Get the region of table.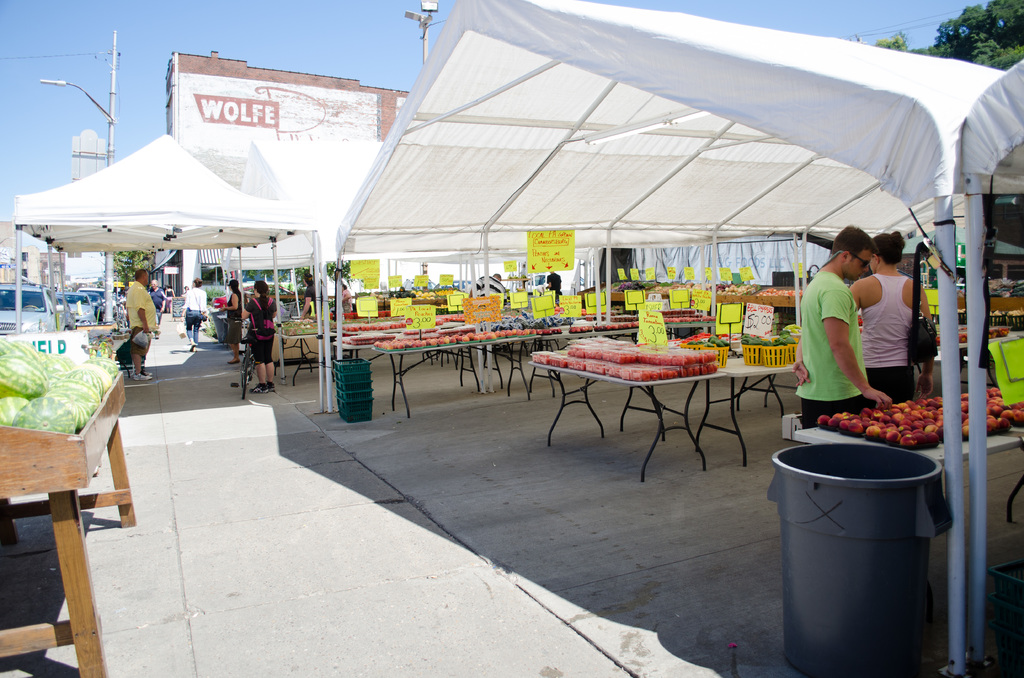
bbox=[369, 332, 534, 412].
